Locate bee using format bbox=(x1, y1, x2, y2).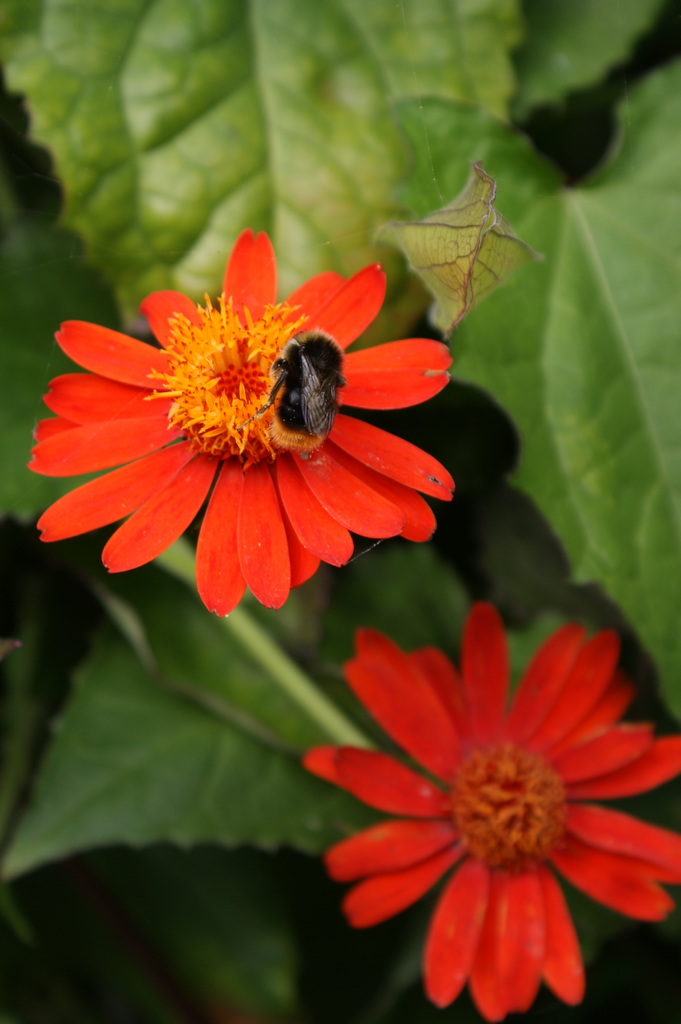
bbox=(263, 317, 337, 440).
